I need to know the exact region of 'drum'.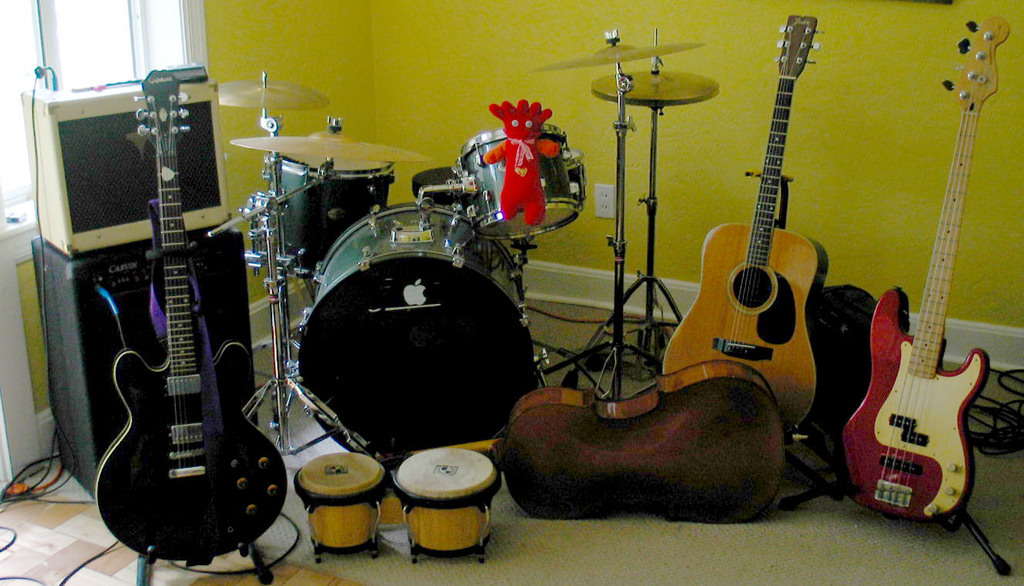
Region: select_region(258, 157, 394, 271).
